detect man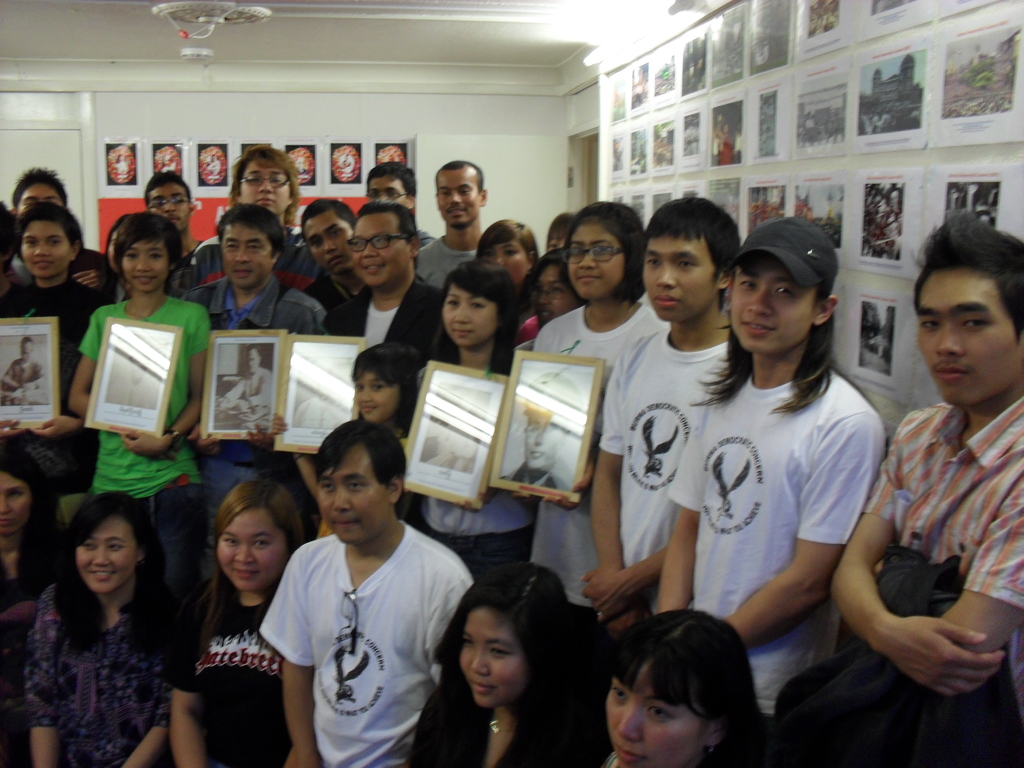
x1=651, y1=212, x2=889, y2=725
